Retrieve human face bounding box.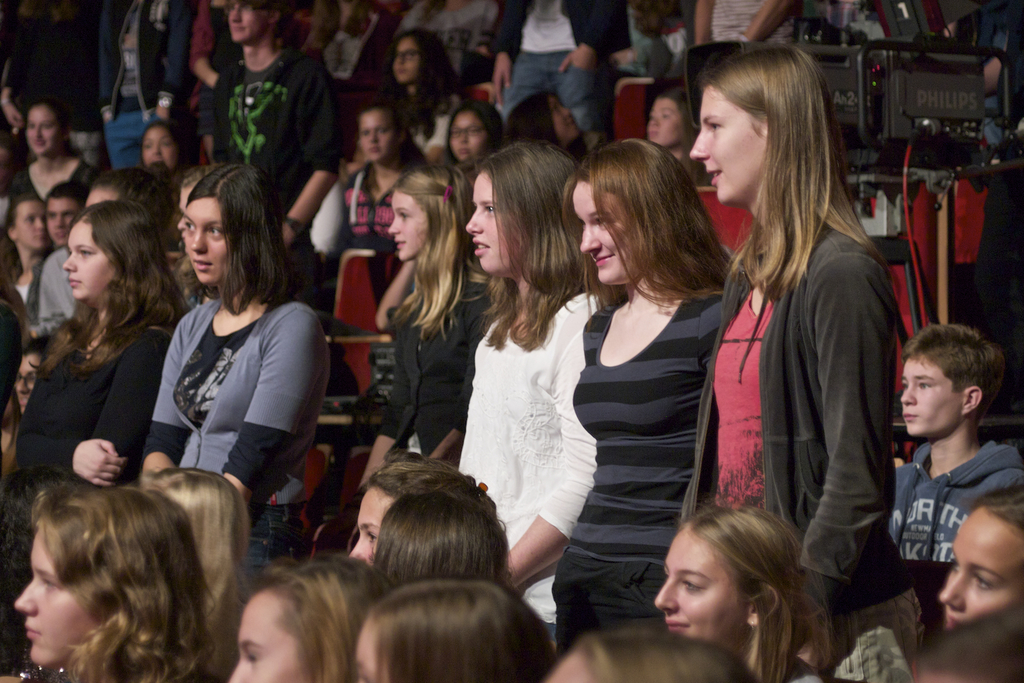
Bounding box: [571,182,649,283].
